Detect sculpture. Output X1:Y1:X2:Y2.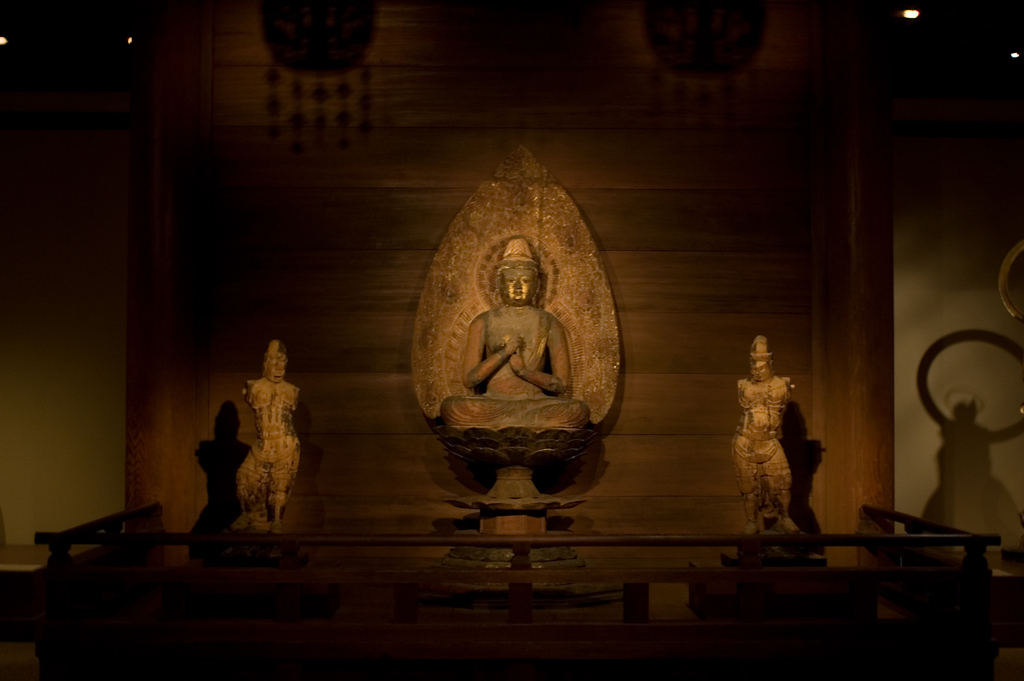
236:339:304:541.
